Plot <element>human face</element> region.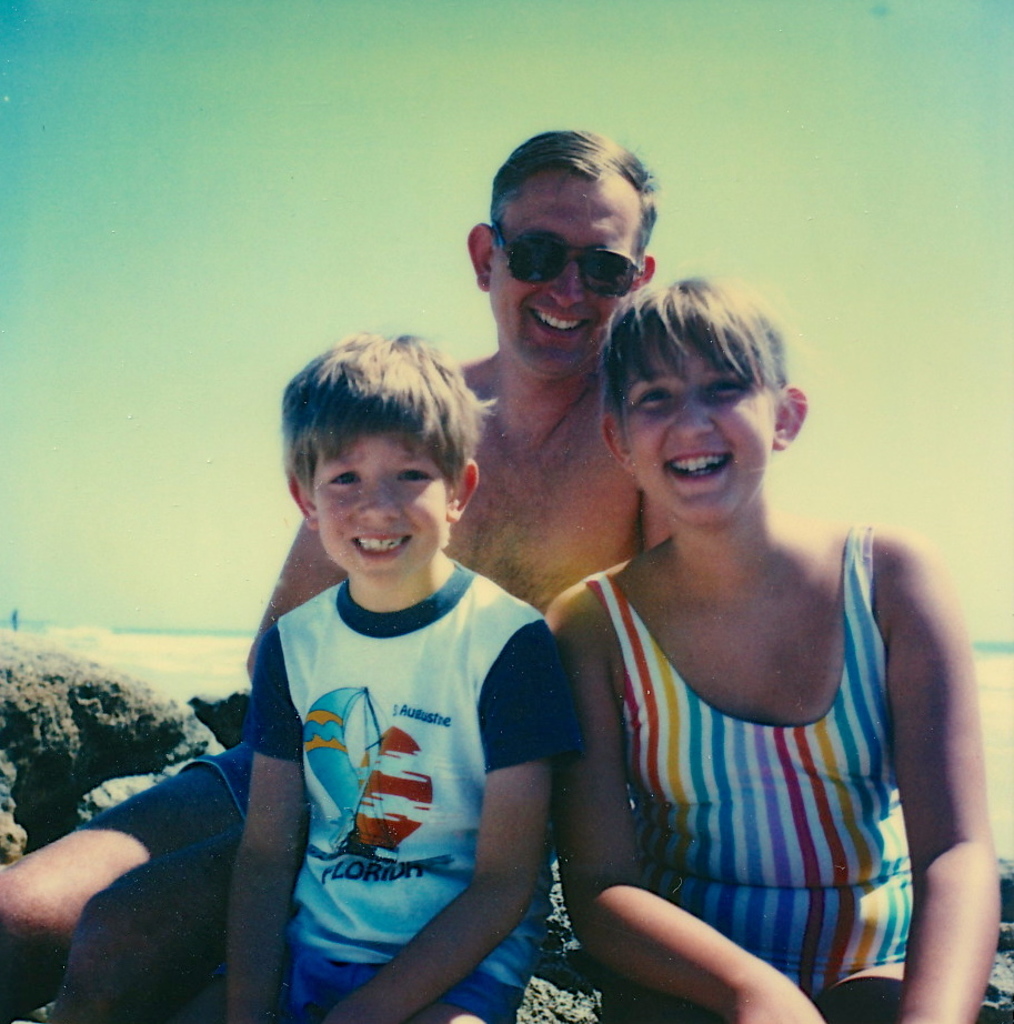
Plotted at 318:439:444:590.
